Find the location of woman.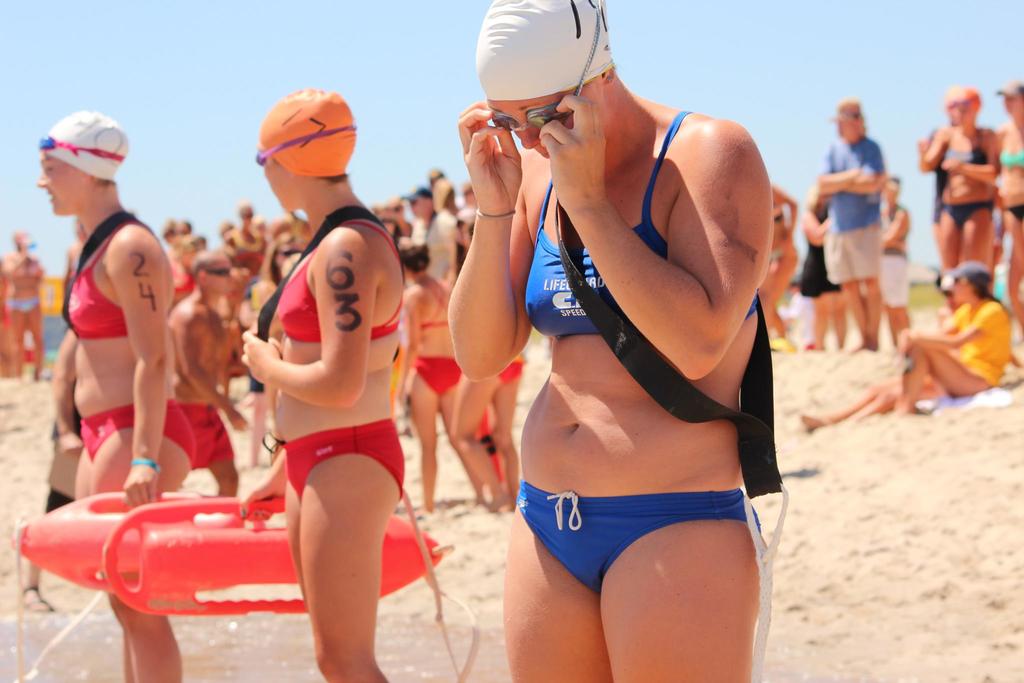
Location: (436, 0, 790, 682).
